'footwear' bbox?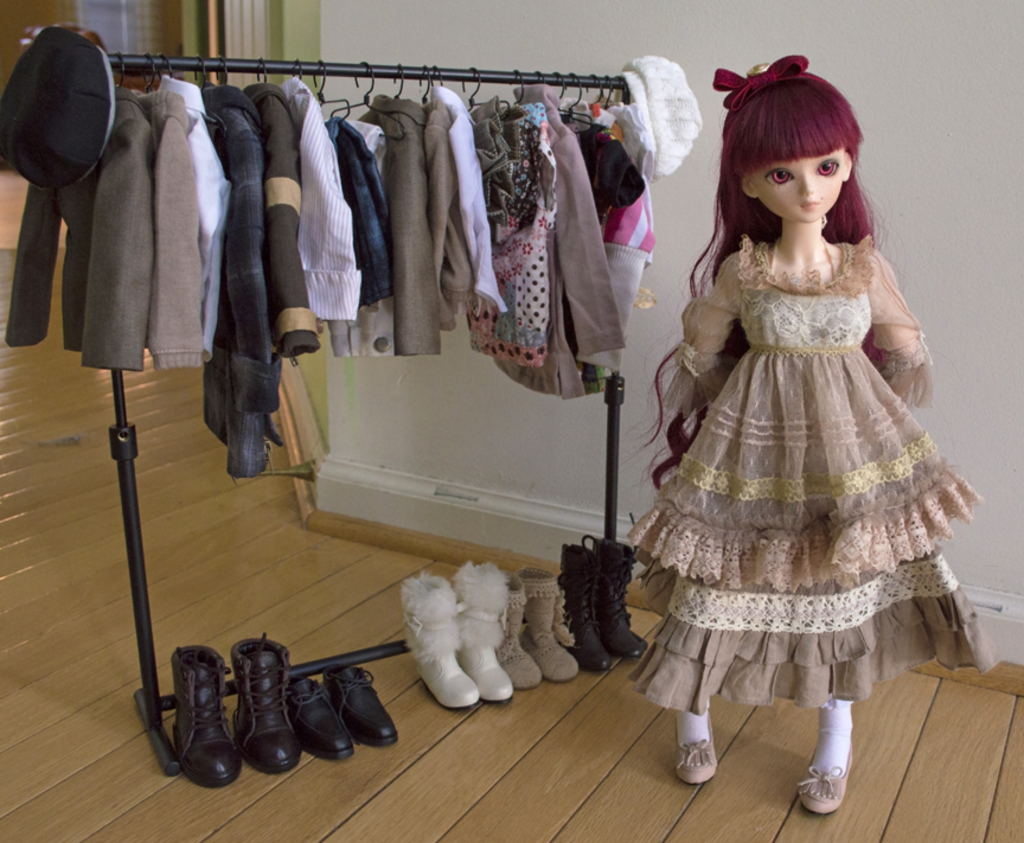
left=589, top=503, right=649, bottom=662
